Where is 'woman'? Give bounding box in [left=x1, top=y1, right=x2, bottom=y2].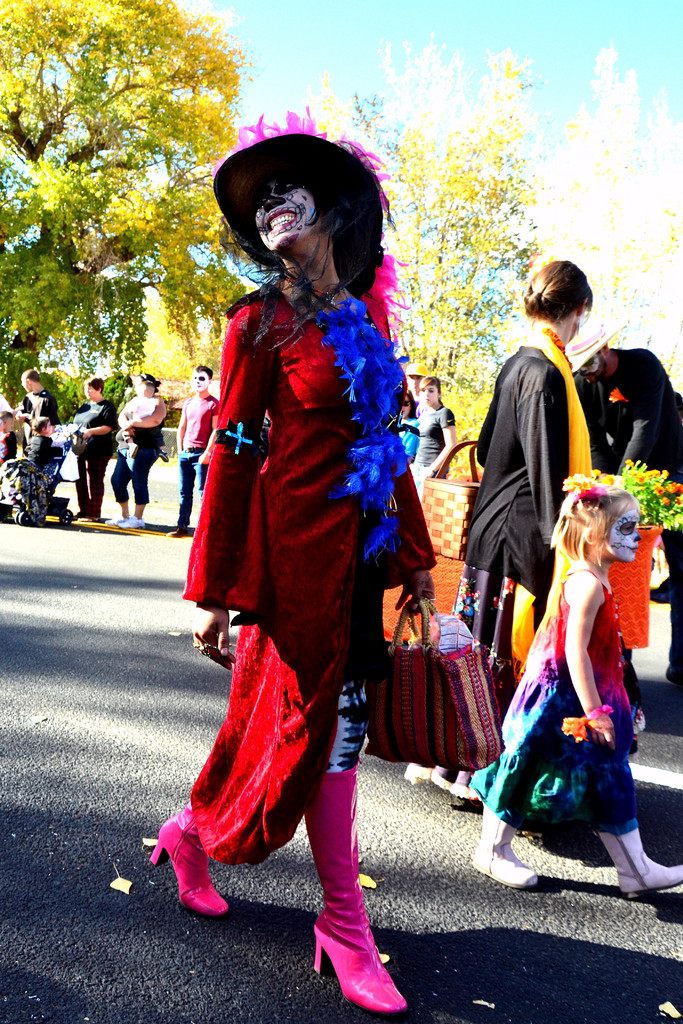
[left=105, top=372, right=169, bottom=524].
